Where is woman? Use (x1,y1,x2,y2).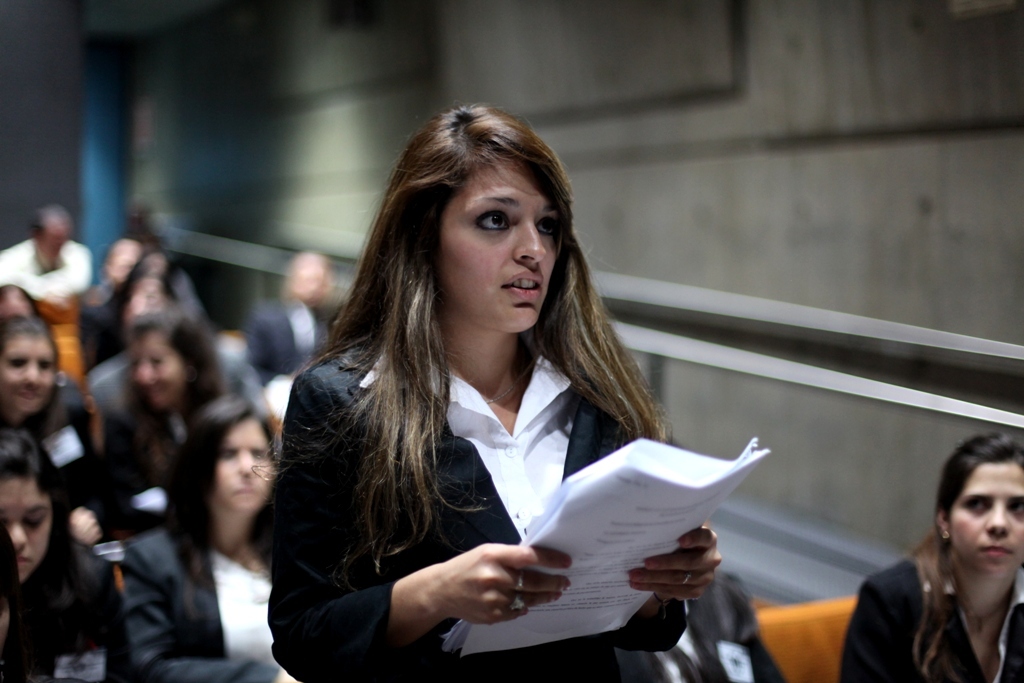
(103,314,222,493).
